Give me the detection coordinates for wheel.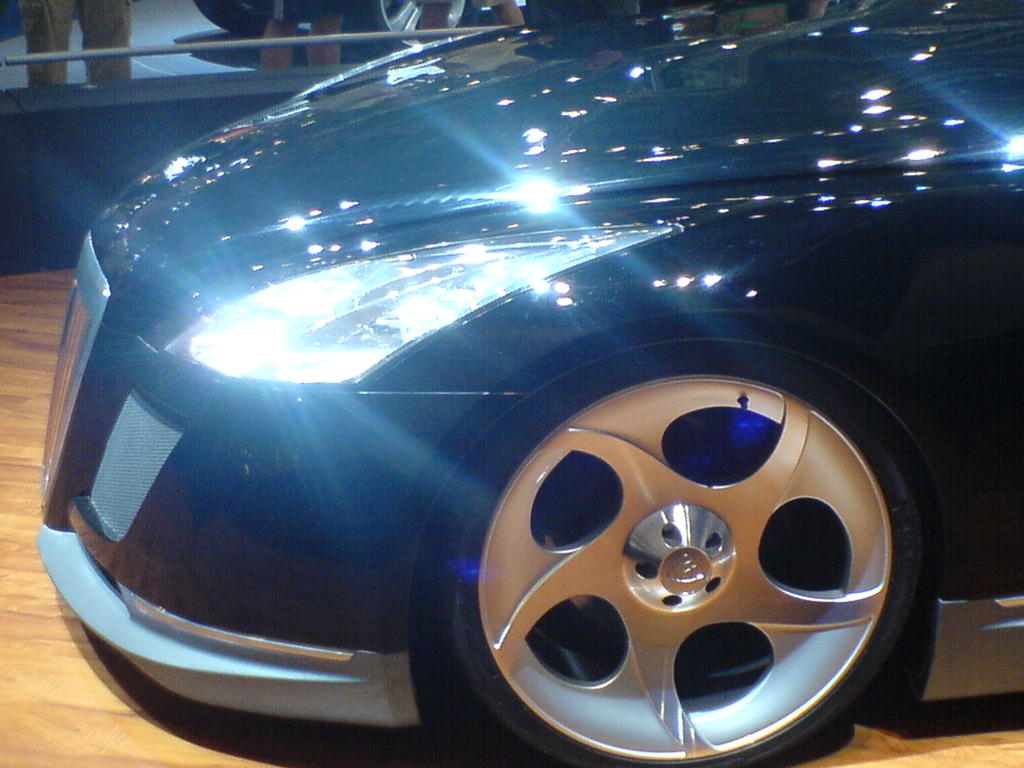
(195,0,303,36).
